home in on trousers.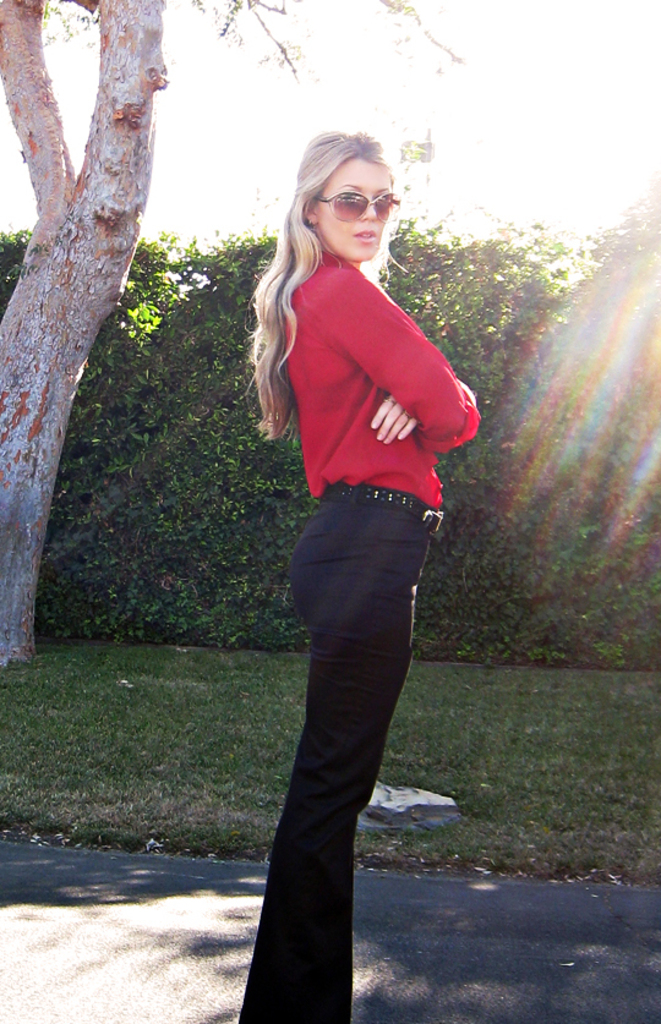
Homed in at (left=283, top=473, right=444, bottom=1023).
